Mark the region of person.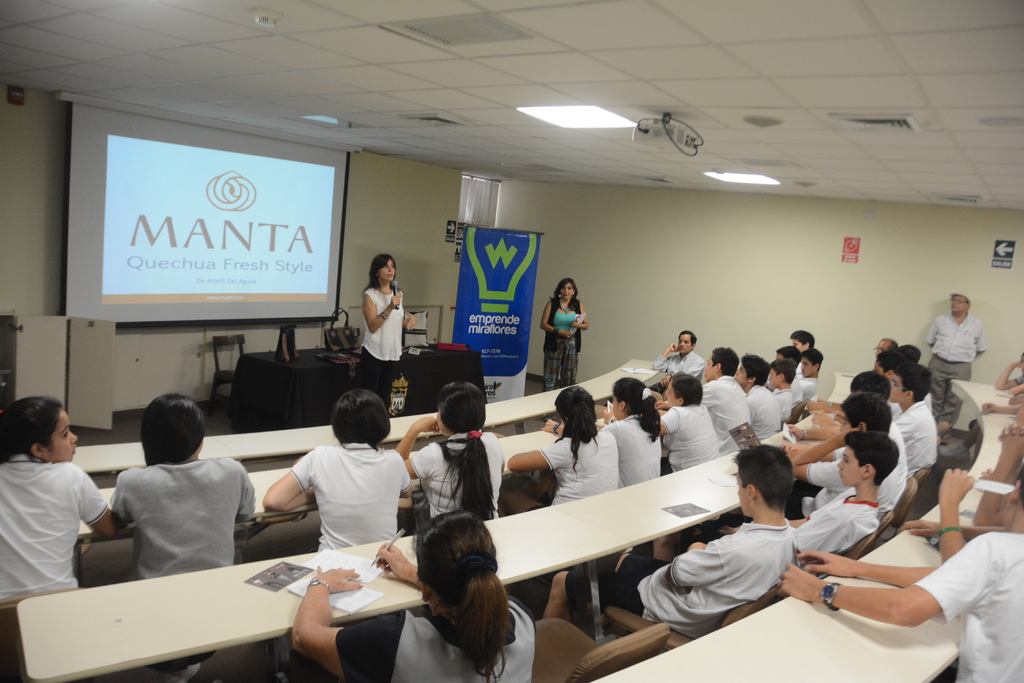
Region: pyautogui.locateOnScreen(658, 372, 717, 468).
